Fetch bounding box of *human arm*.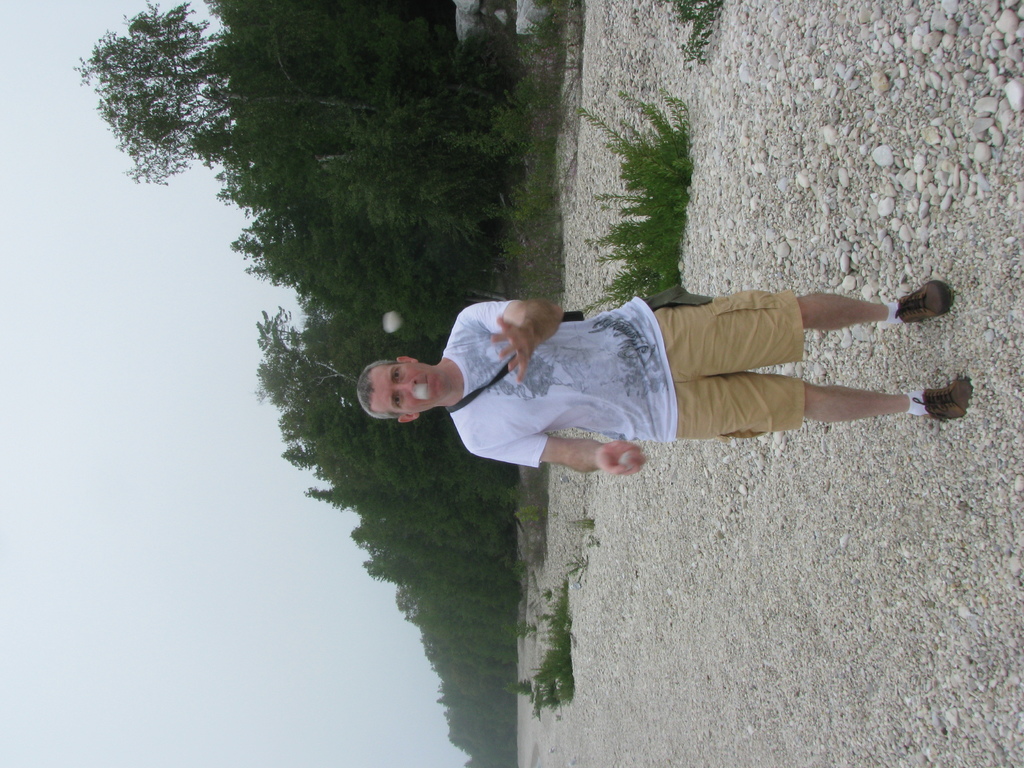
Bbox: box=[467, 301, 566, 381].
